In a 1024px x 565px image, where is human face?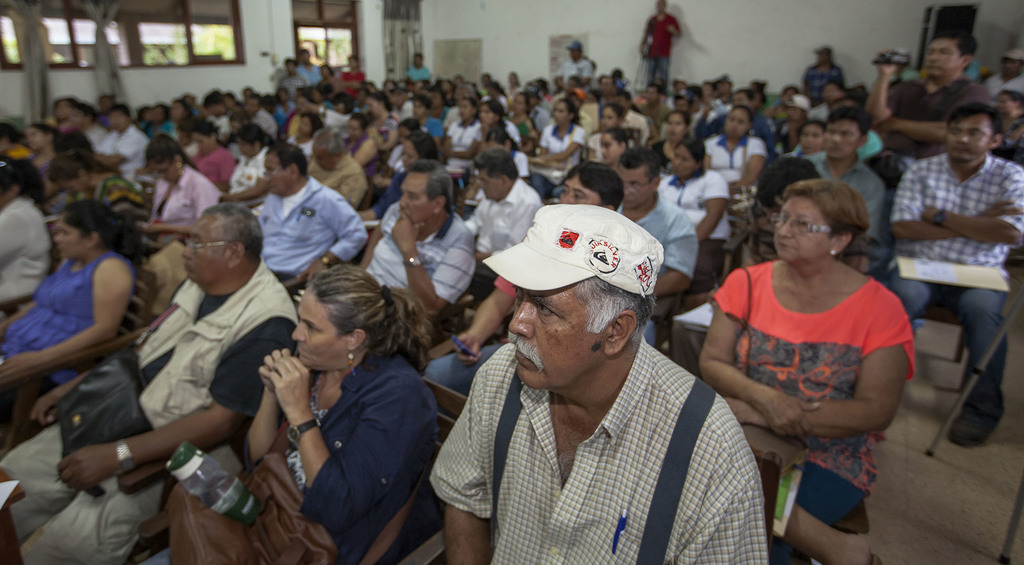
<region>58, 218, 90, 258</region>.
